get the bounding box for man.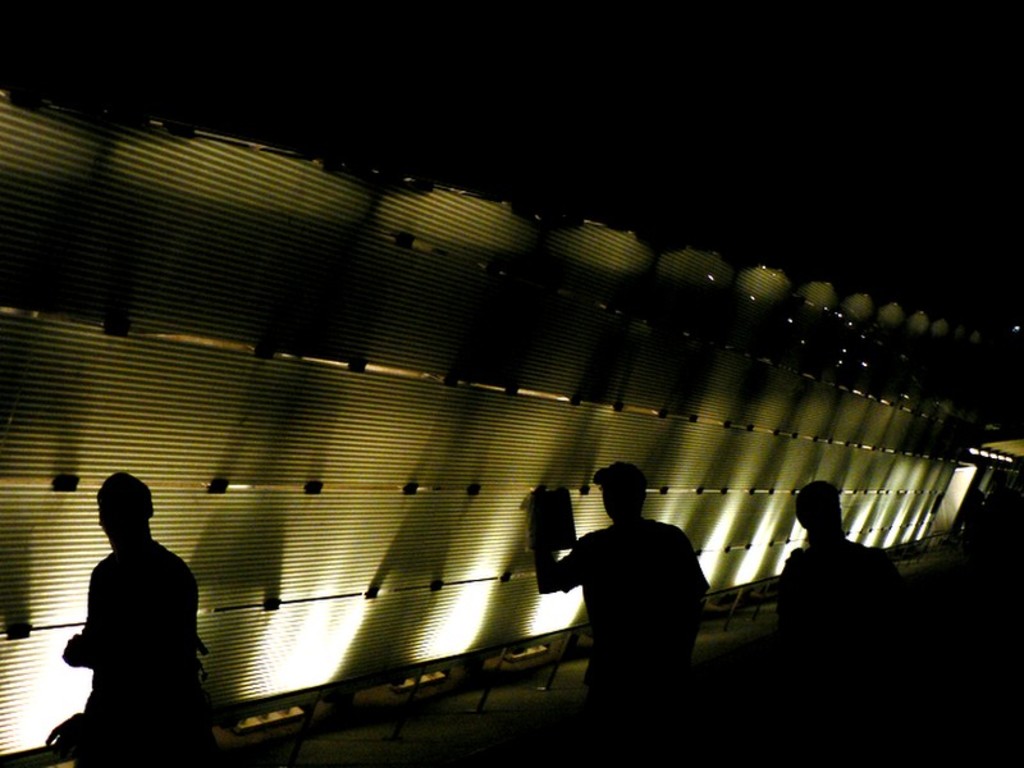
(left=58, top=465, right=221, bottom=767).
